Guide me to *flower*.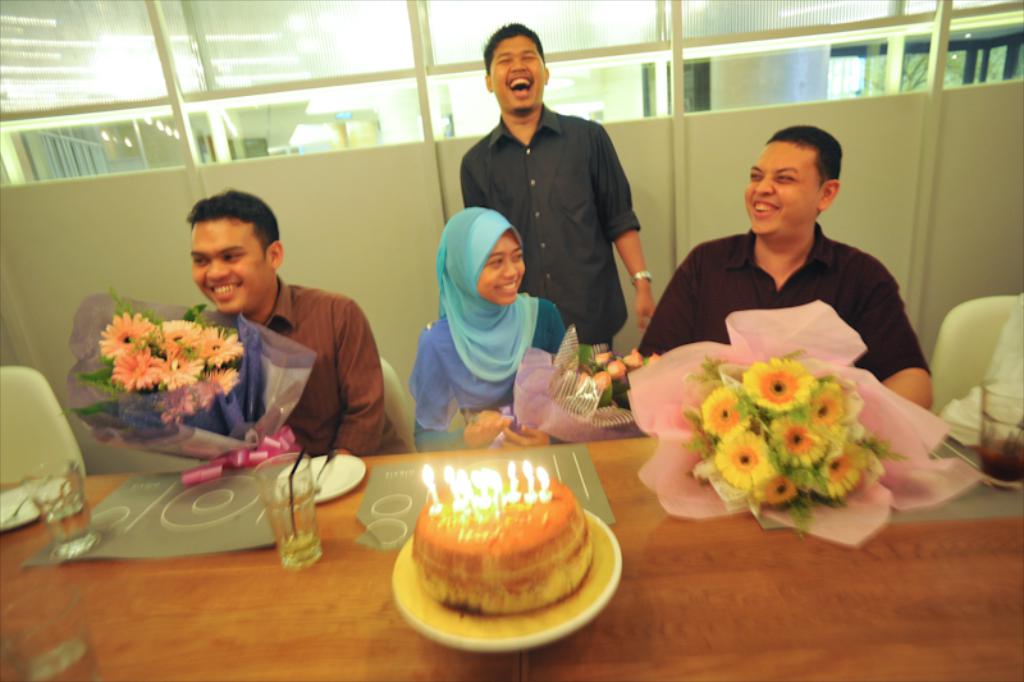
Guidance: pyautogui.locateOnScreen(92, 310, 159, 356).
